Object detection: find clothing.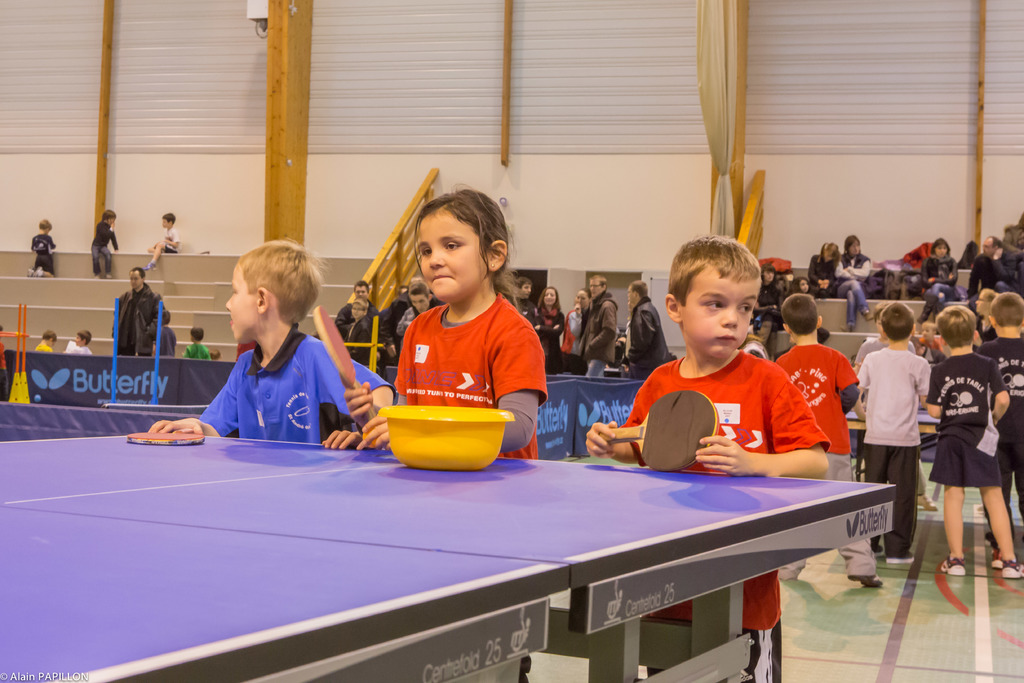
(x1=578, y1=289, x2=618, y2=375).
